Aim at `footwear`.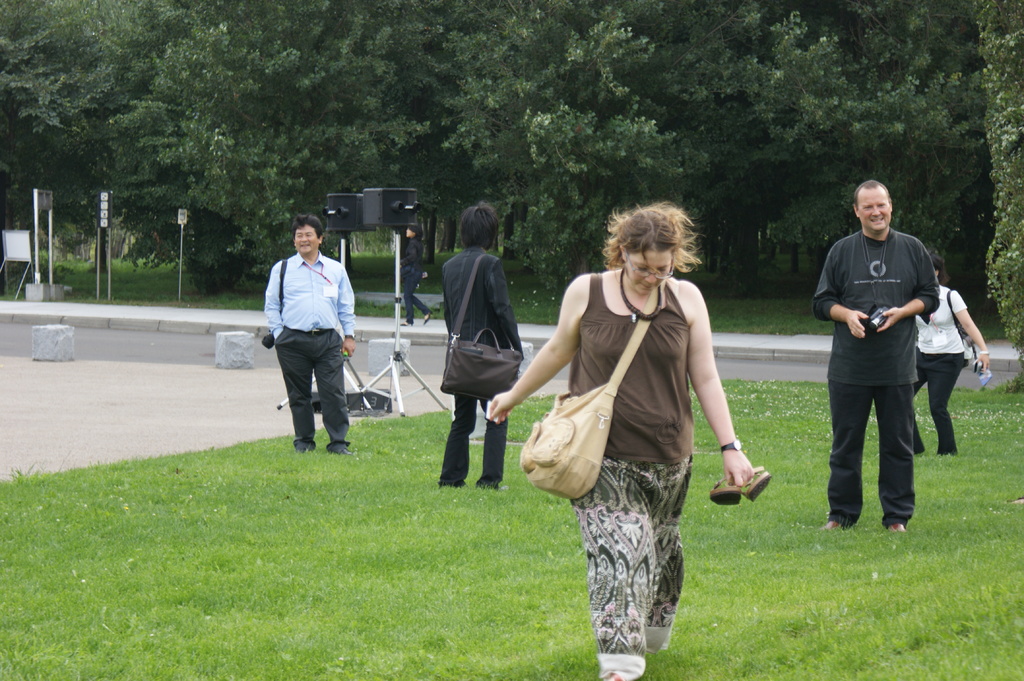
Aimed at (739, 465, 772, 501).
